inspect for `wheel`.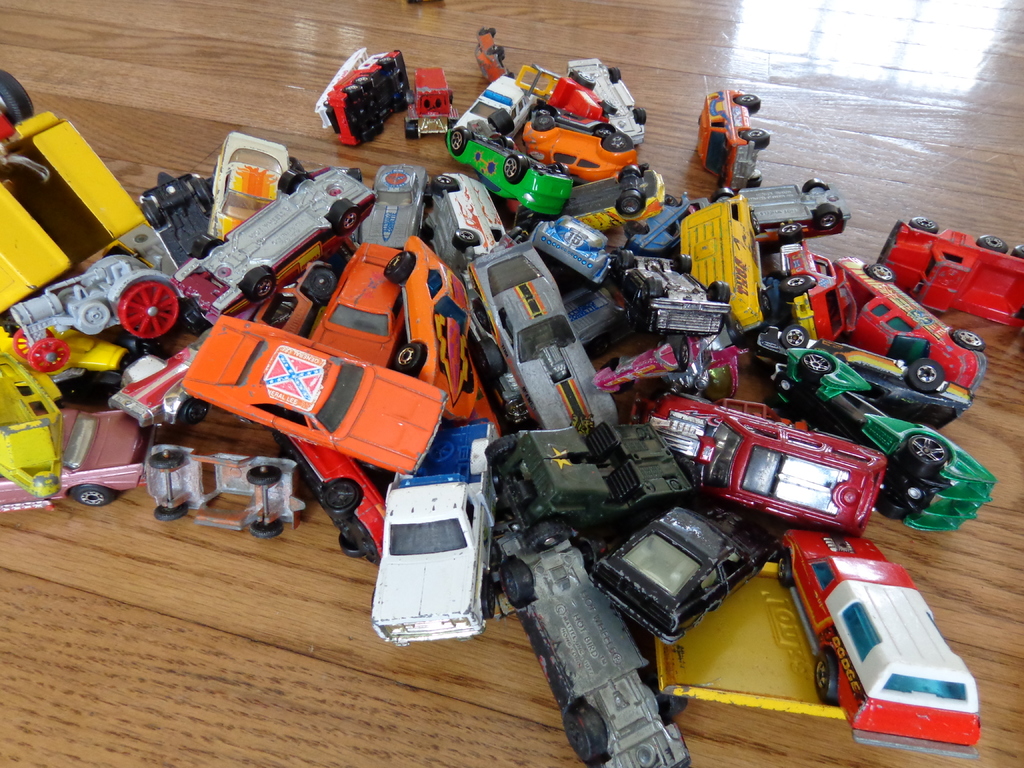
Inspection: Rect(668, 337, 689, 372).
